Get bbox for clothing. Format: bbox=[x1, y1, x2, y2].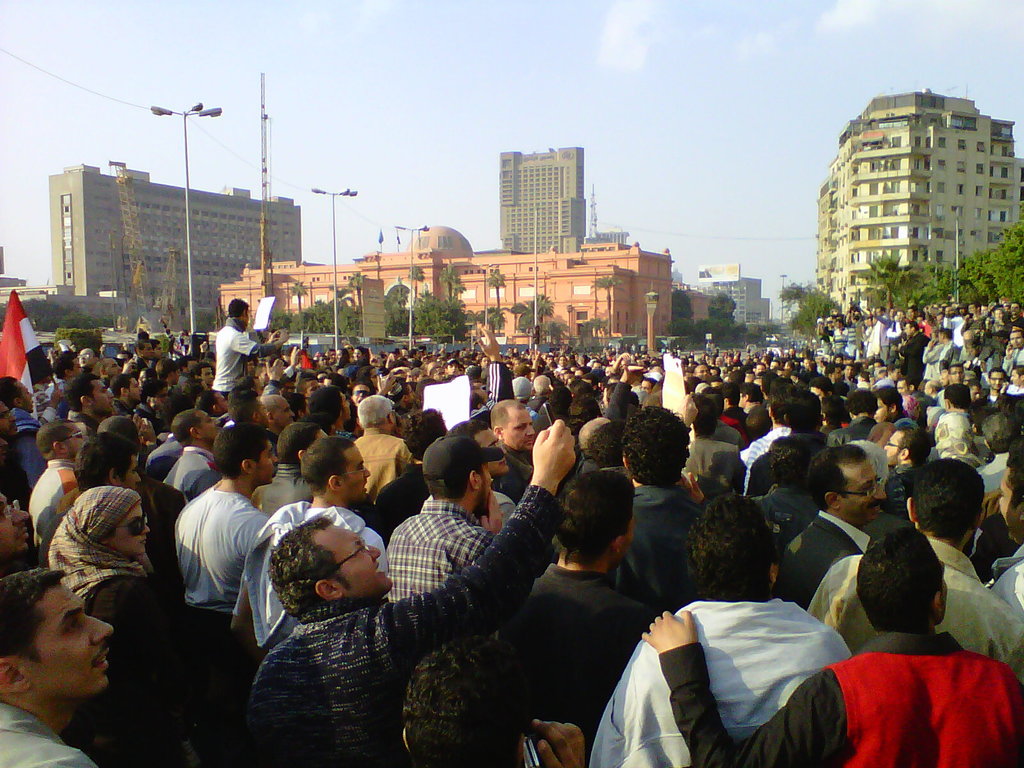
bbox=[588, 593, 847, 766].
